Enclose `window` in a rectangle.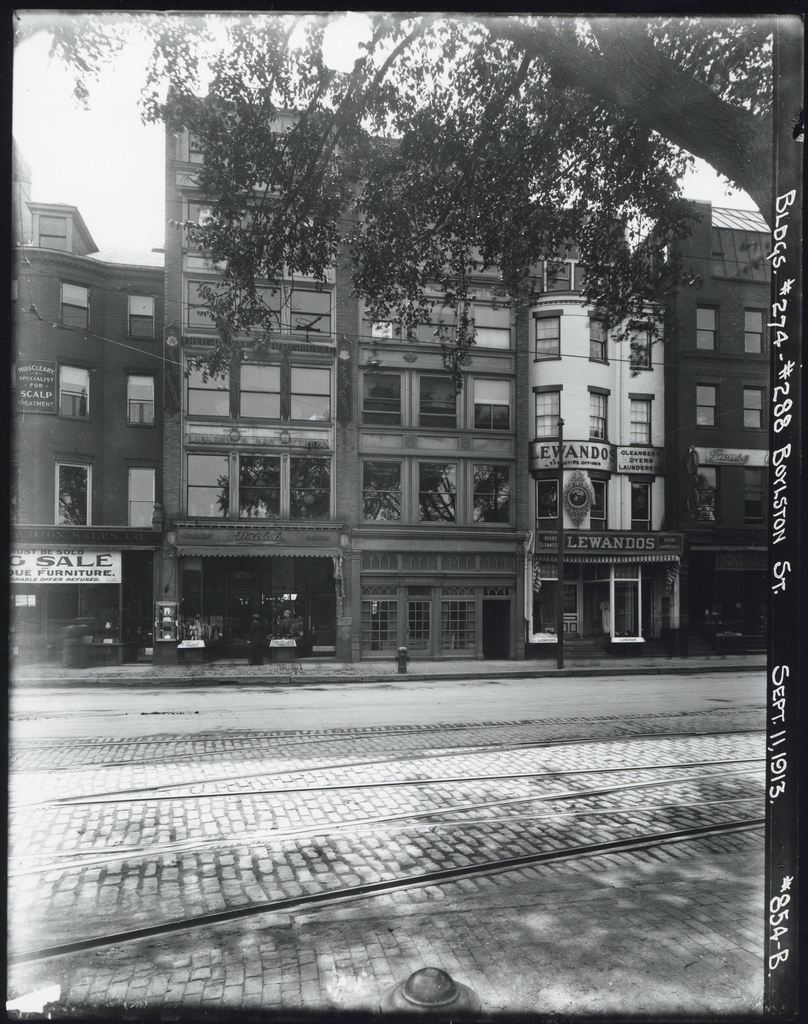
l=132, t=289, r=161, b=340.
